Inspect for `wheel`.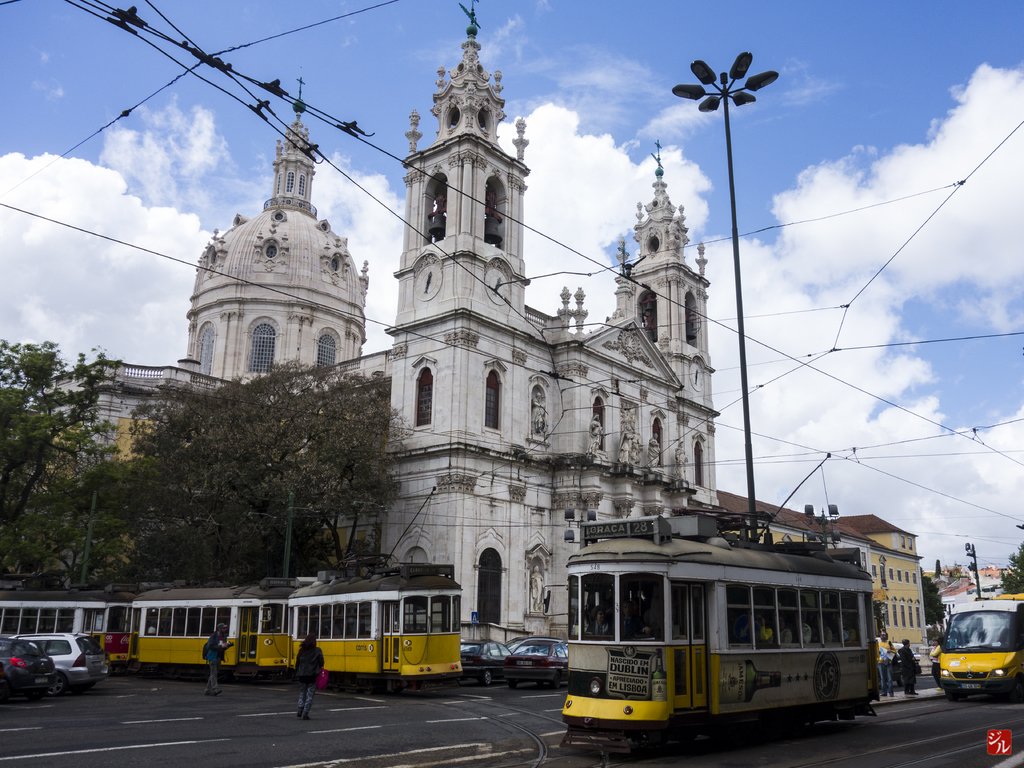
Inspection: 42/665/70/693.
